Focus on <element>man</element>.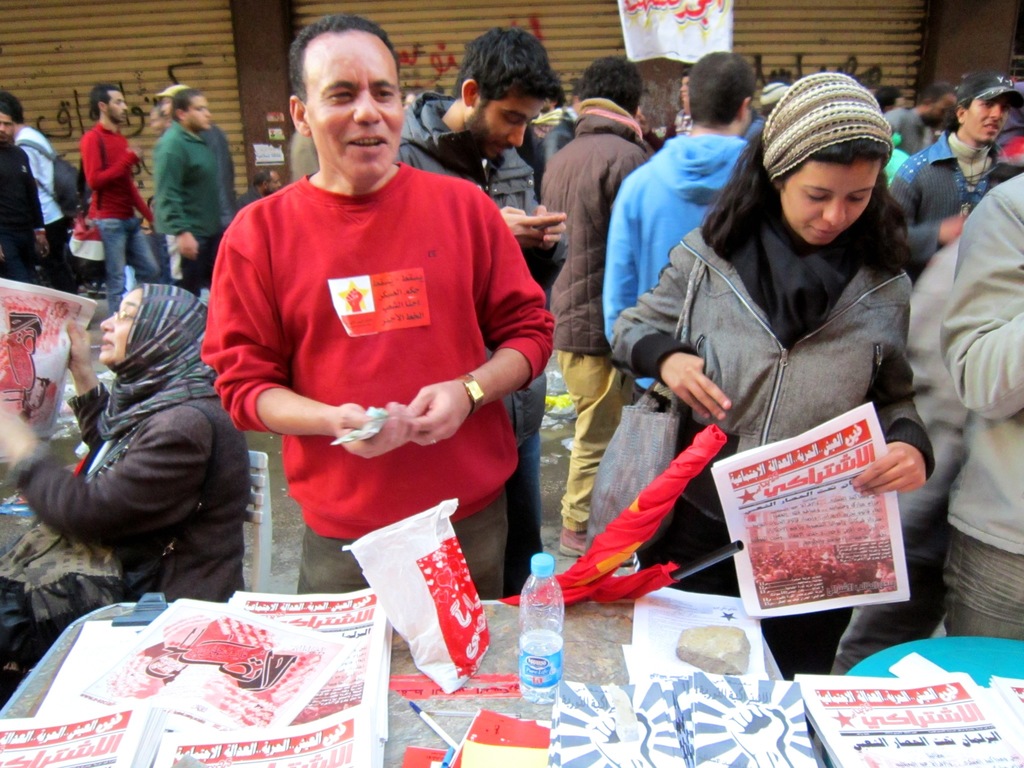
Focused at <box>542,49,662,554</box>.
